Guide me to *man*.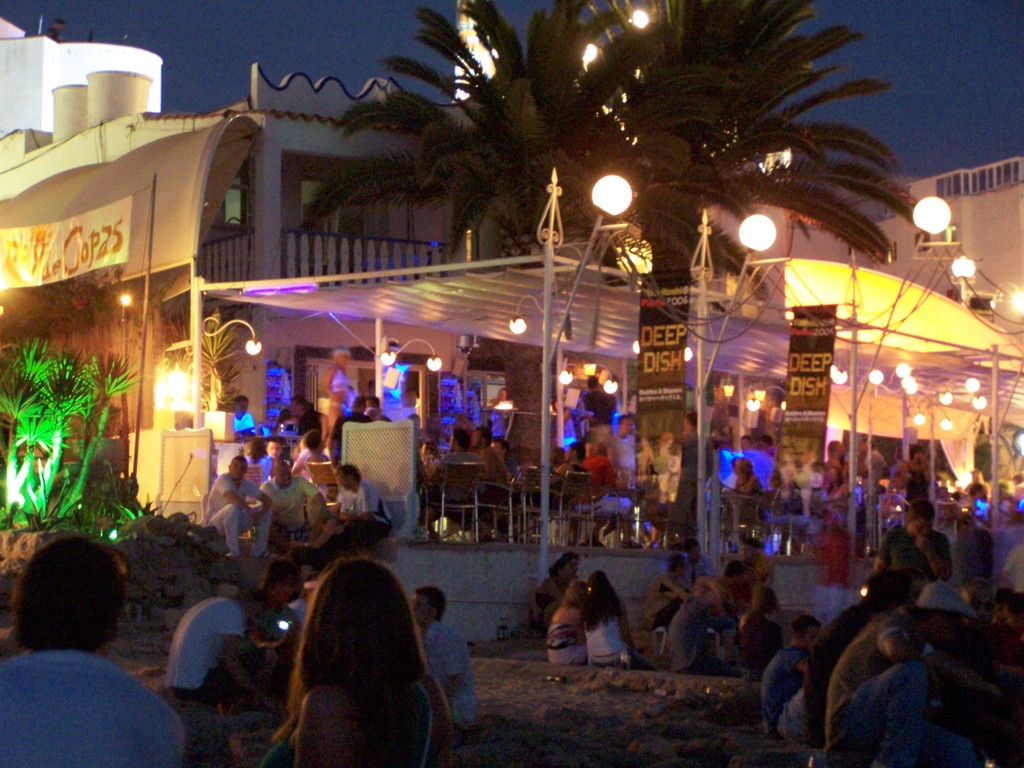
Guidance: 669 407 717 547.
